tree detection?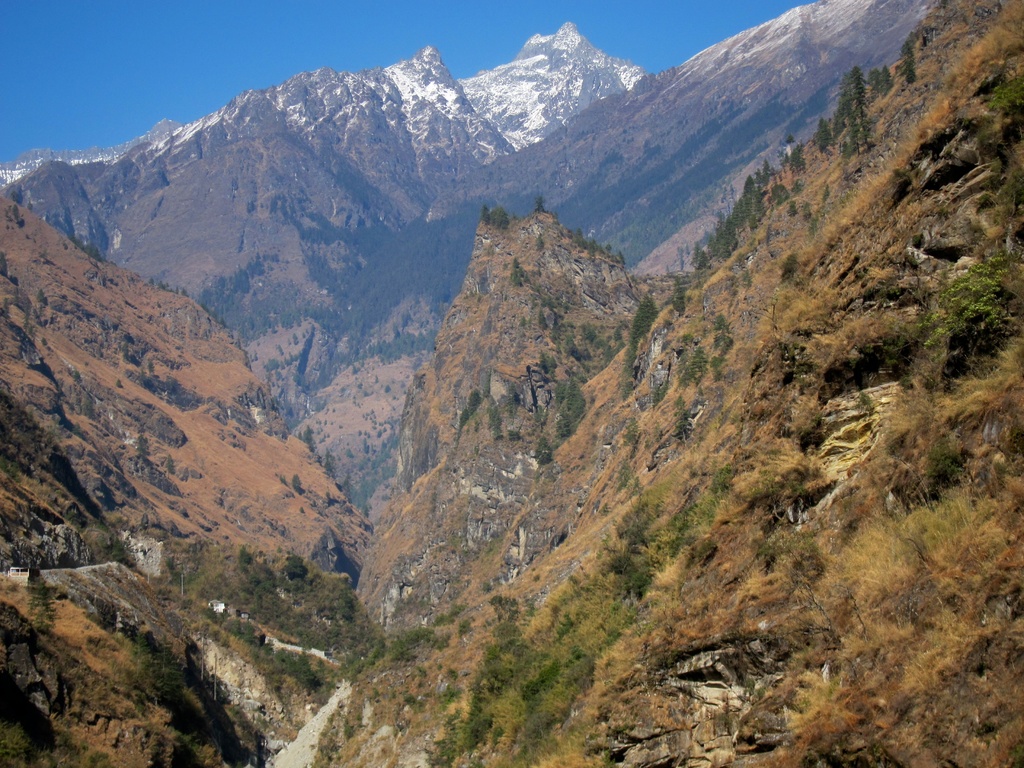
(420,695,487,767)
